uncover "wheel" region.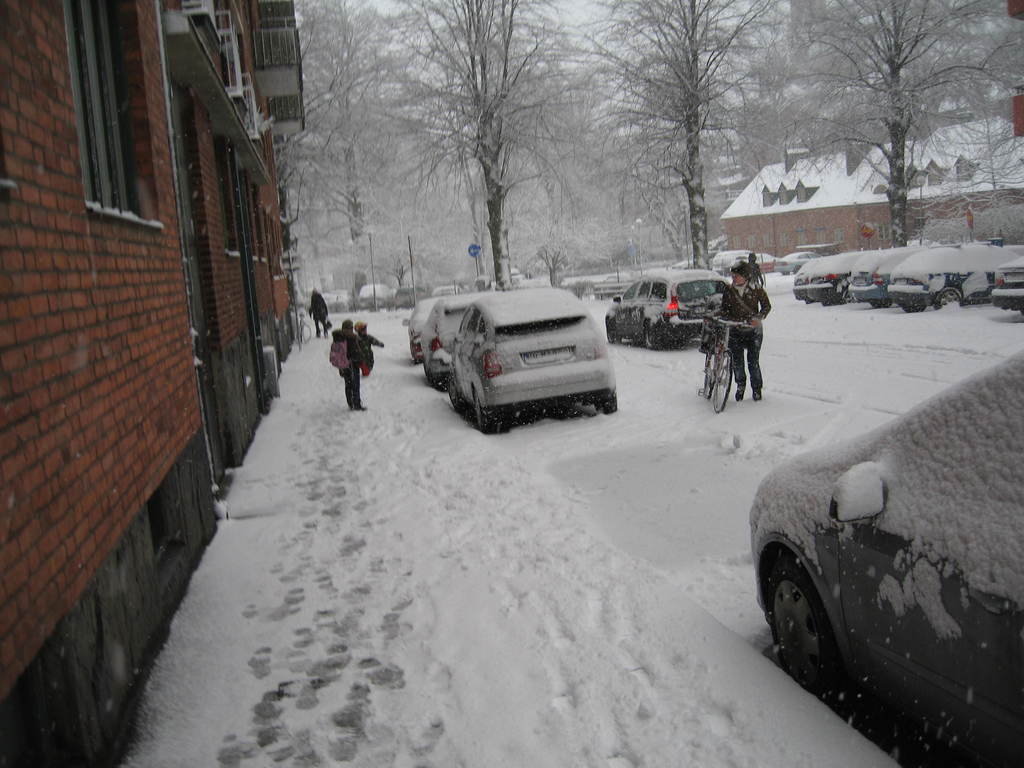
Uncovered: bbox(713, 352, 733, 410).
